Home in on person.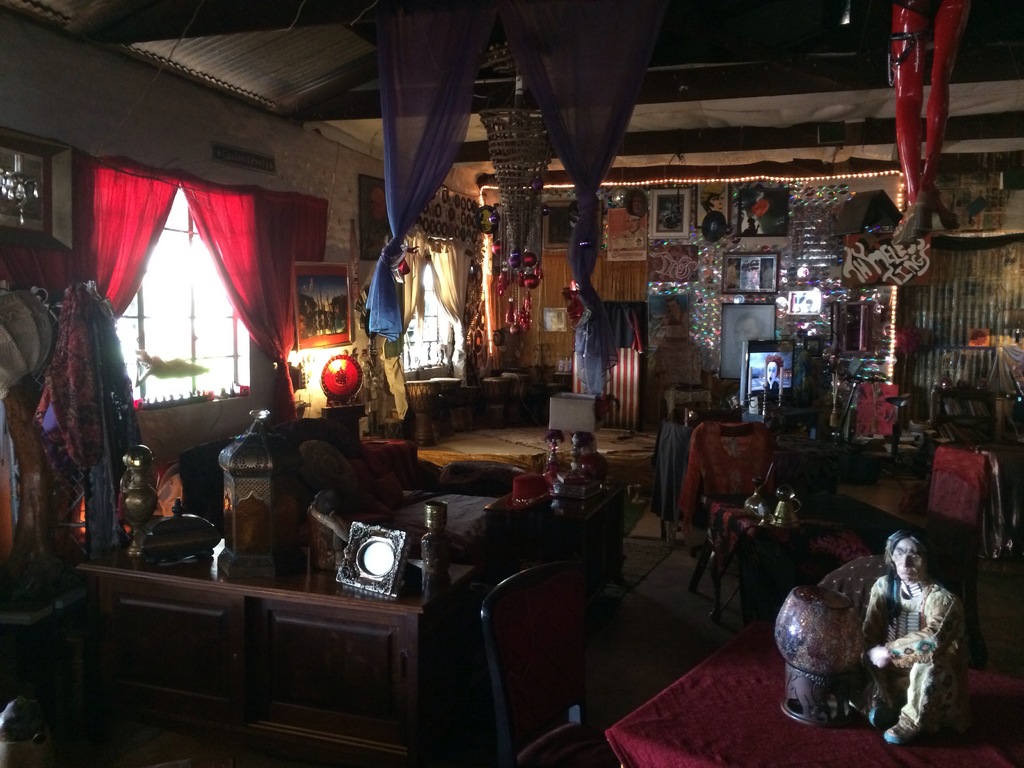
Homed in at x1=728, y1=312, x2=766, y2=373.
